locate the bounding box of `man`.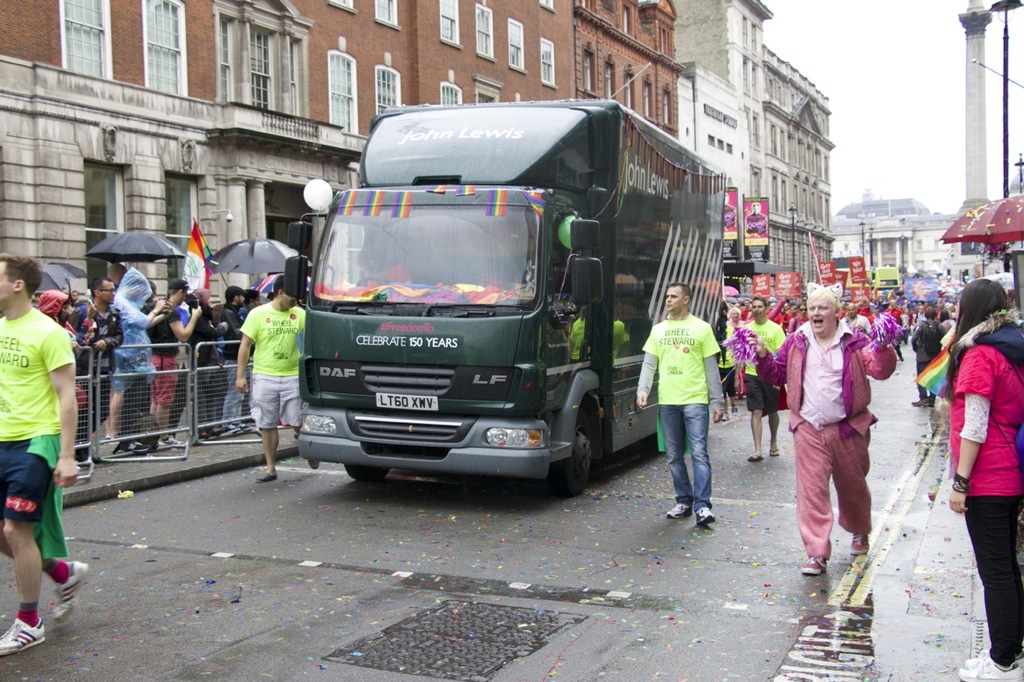
Bounding box: 230/269/329/477.
